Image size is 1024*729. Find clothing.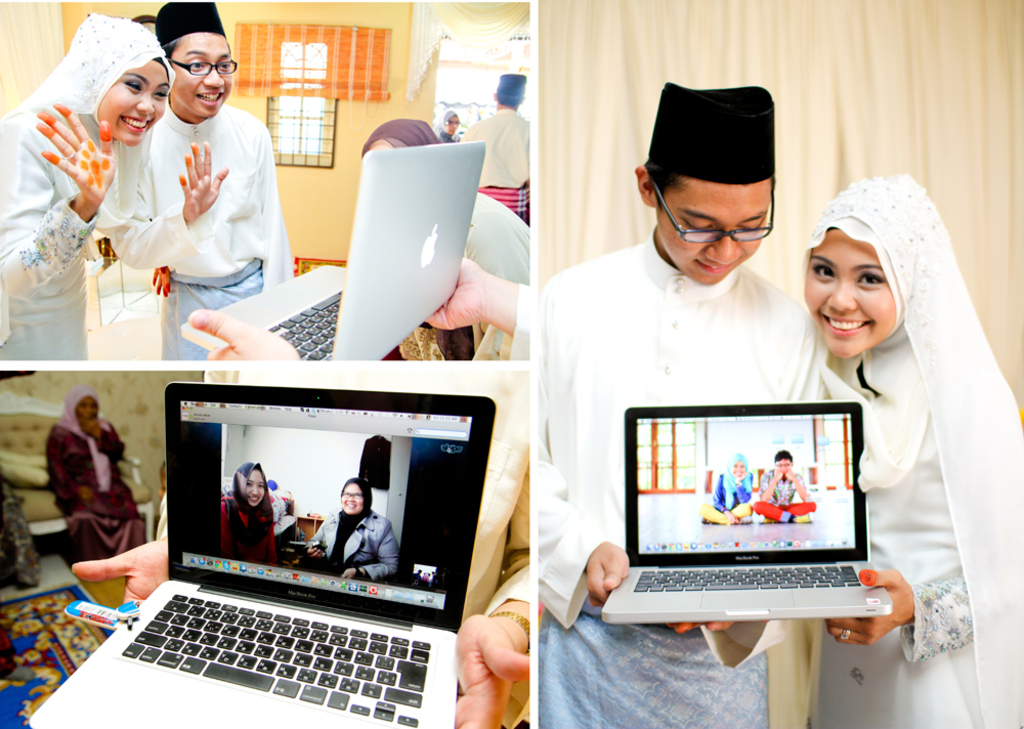
box=[45, 421, 146, 563].
